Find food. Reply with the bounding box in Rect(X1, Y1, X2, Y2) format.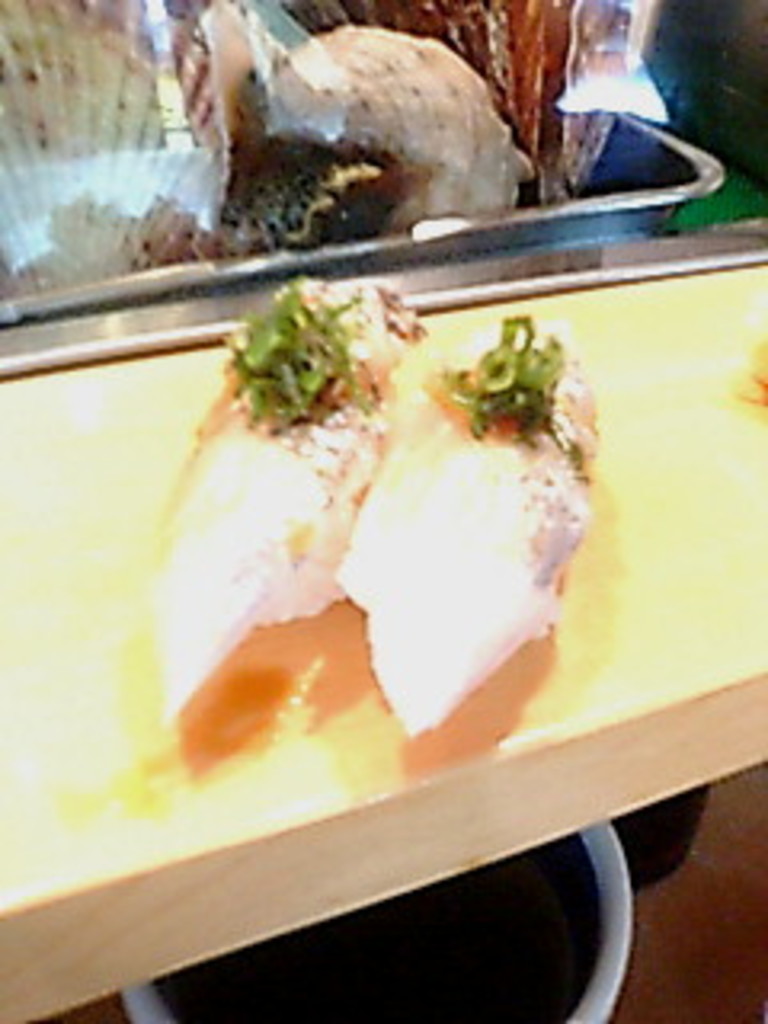
Rect(147, 282, 422, 726).
